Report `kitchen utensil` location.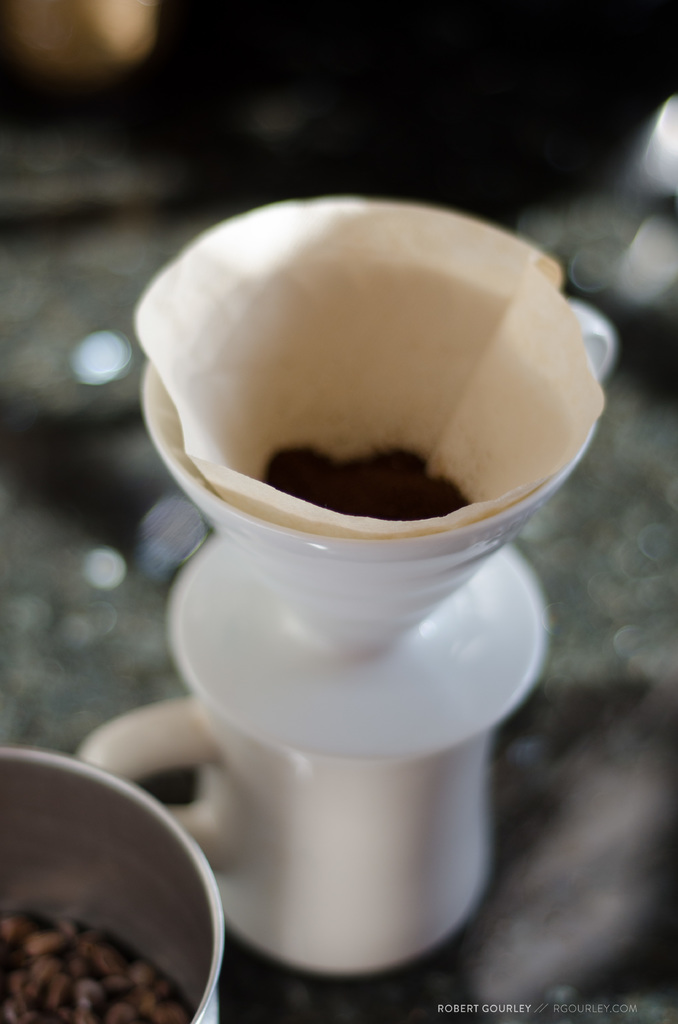
Report: box(2, 737, 227, 1023).
